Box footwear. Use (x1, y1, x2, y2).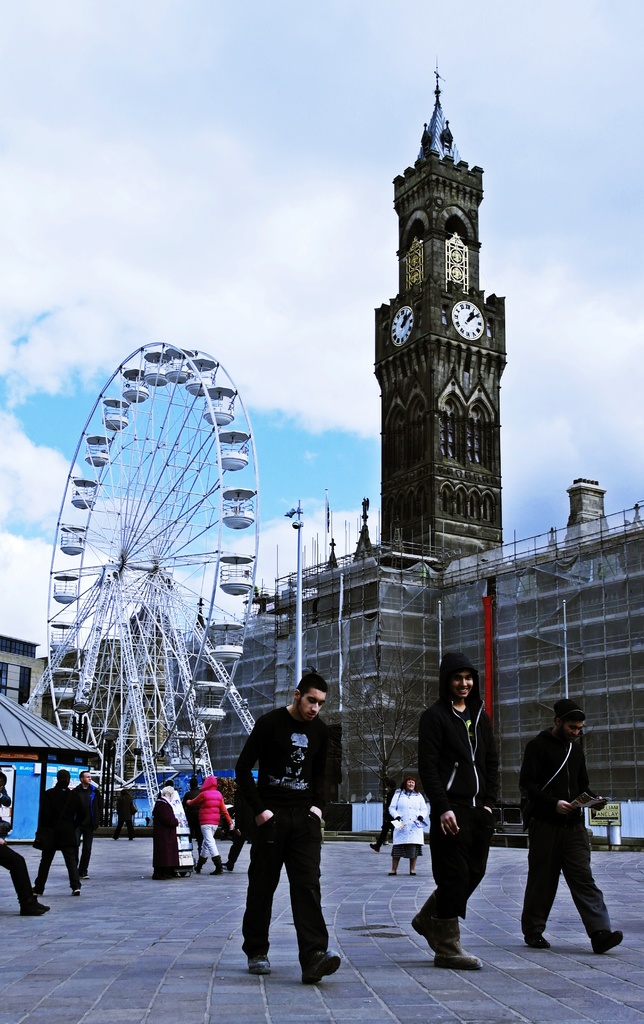
(388, 868, 394, 876).
